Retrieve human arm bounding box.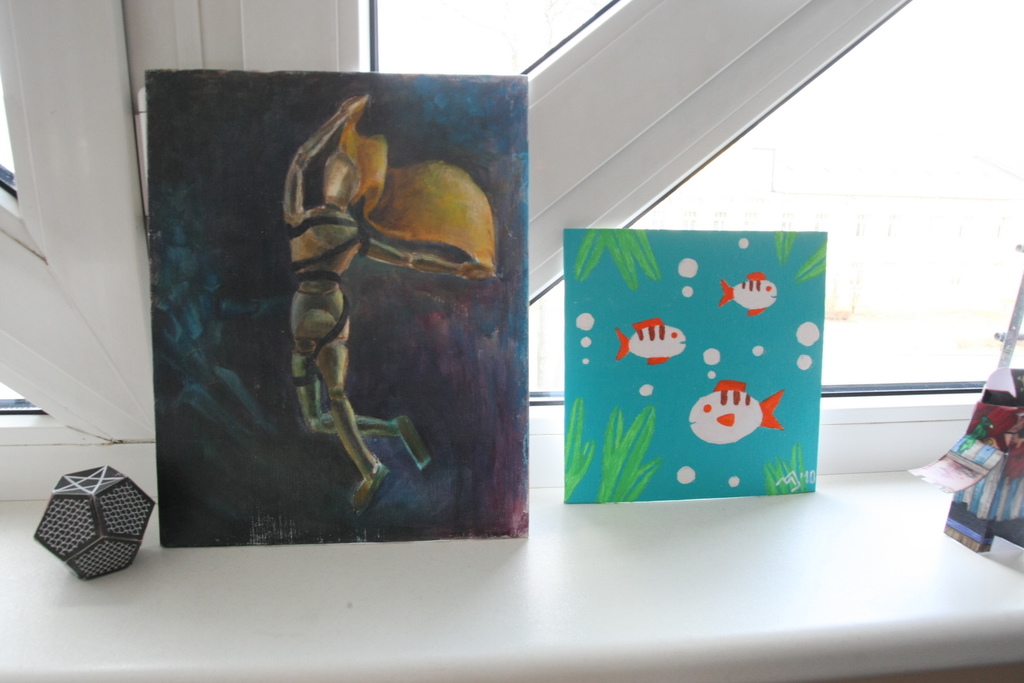
Bounding box: [363,237,508,283].
